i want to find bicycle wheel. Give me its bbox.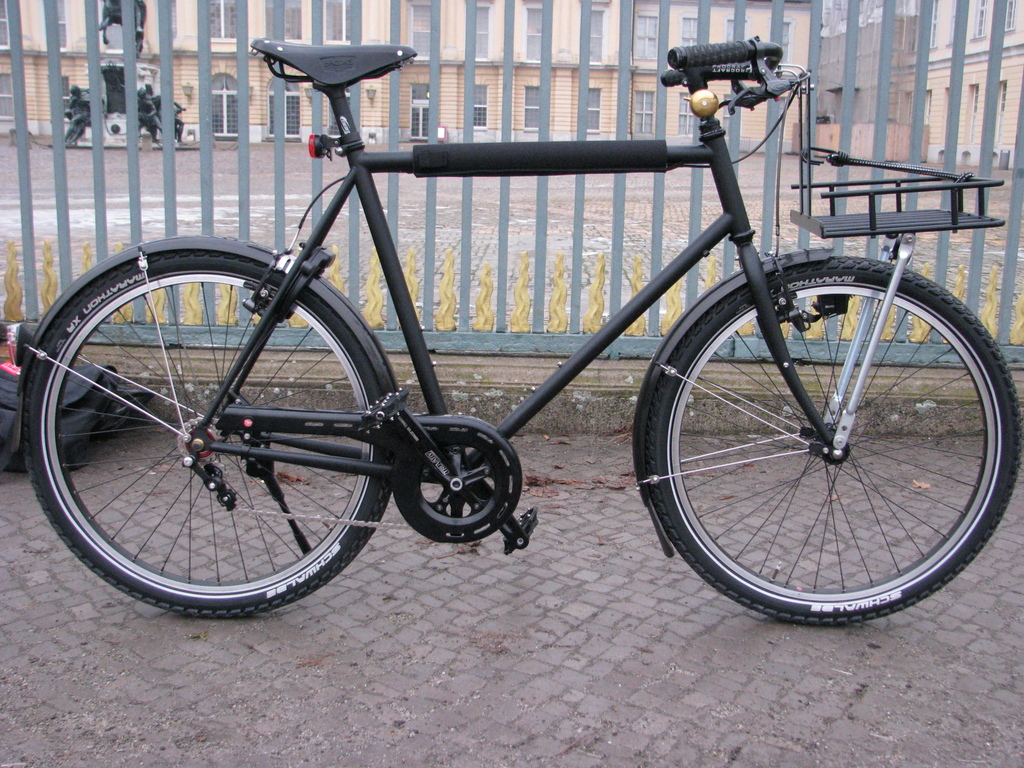
bbox=(642, 257, 1020, 627).
